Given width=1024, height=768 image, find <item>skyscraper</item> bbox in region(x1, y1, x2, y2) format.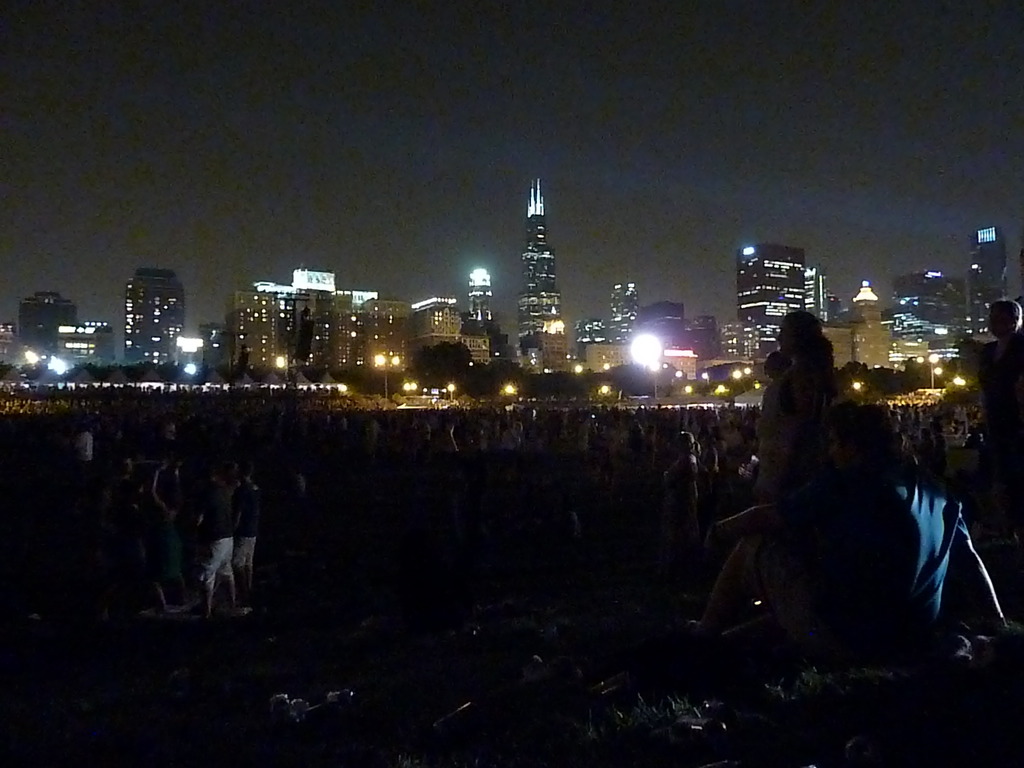
region(466, 265, 495, 339).
